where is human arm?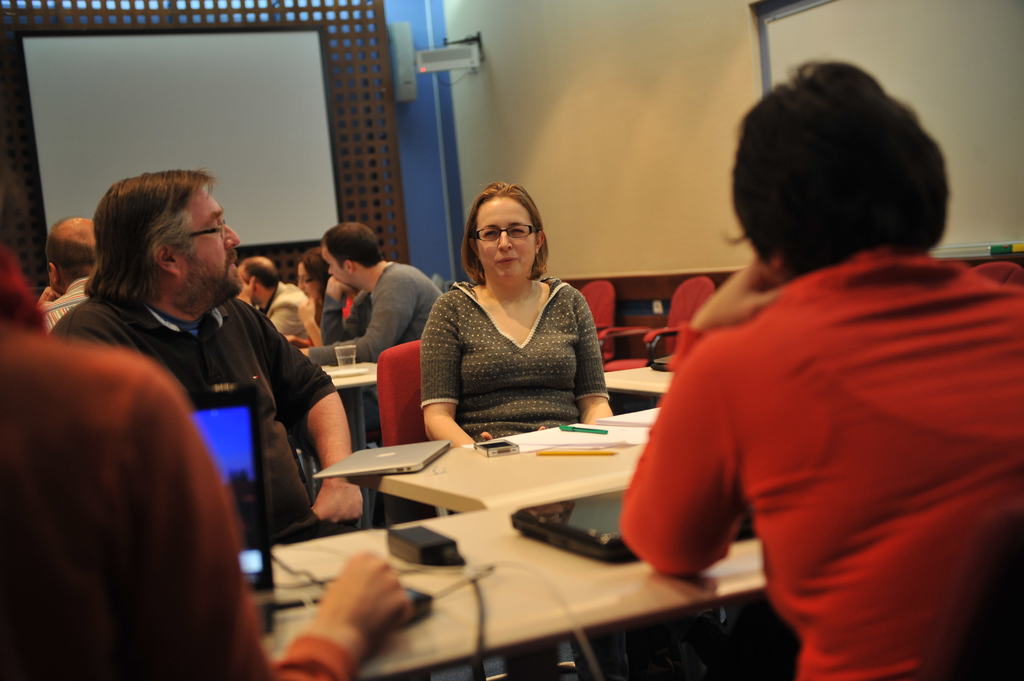
264, 296, 323, 360.
